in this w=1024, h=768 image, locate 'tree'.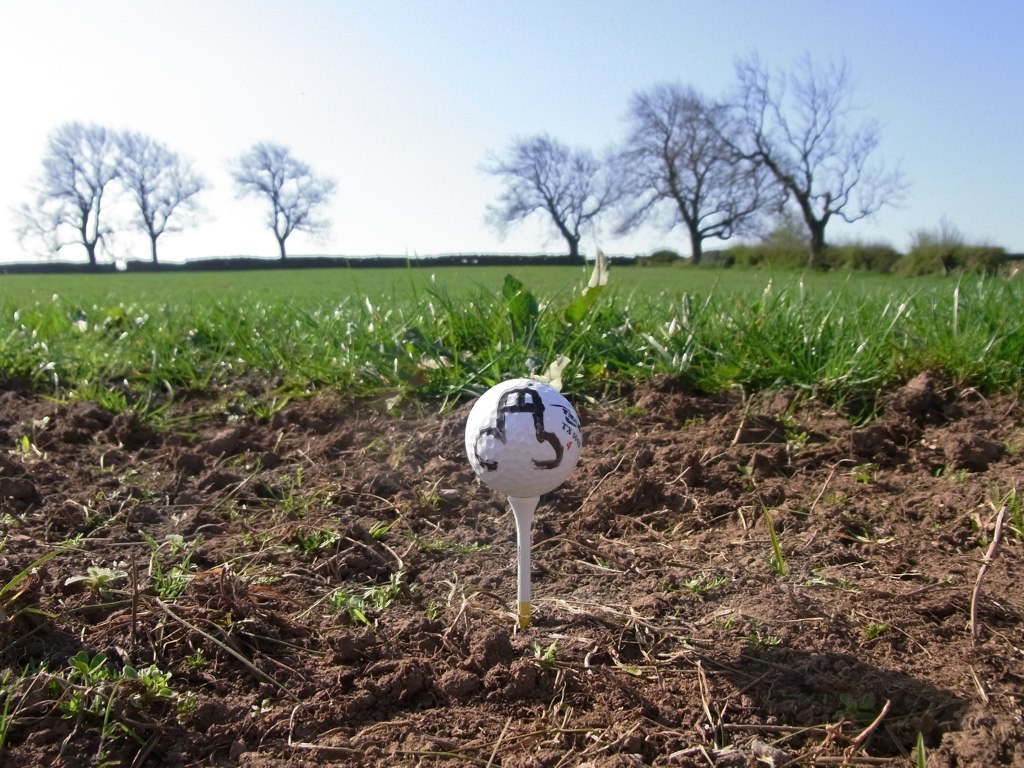
Bounding box: Rect(711, 54, 908, 272).
